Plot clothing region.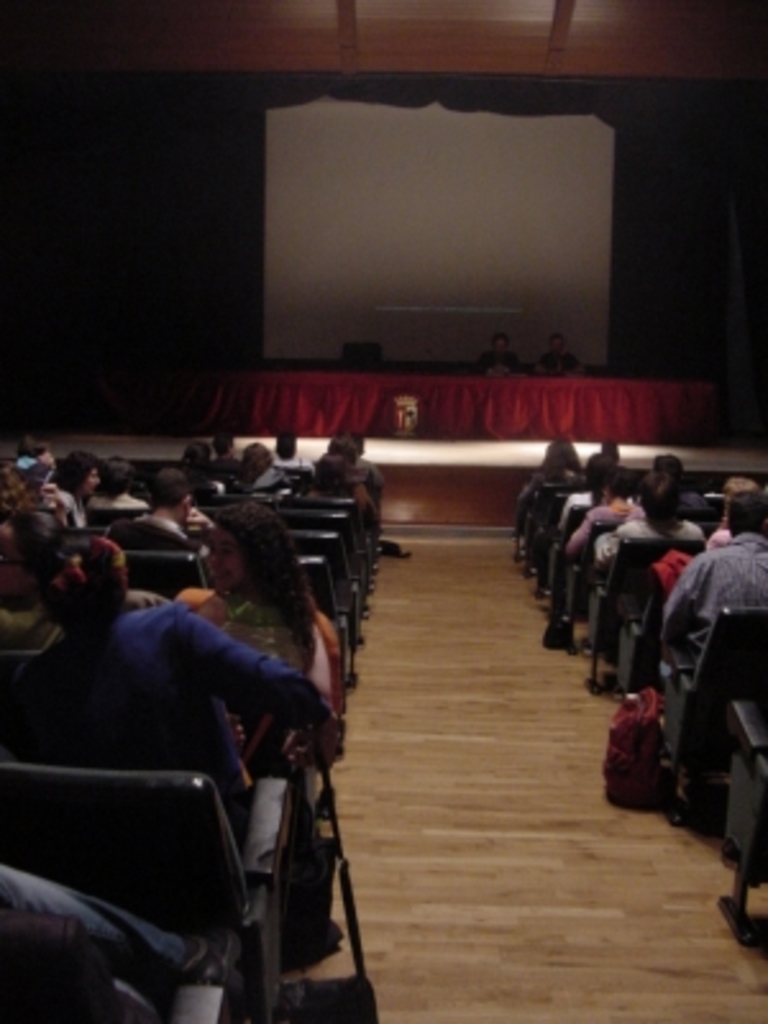
Plotted at box(0, 865, 189, 1021).
